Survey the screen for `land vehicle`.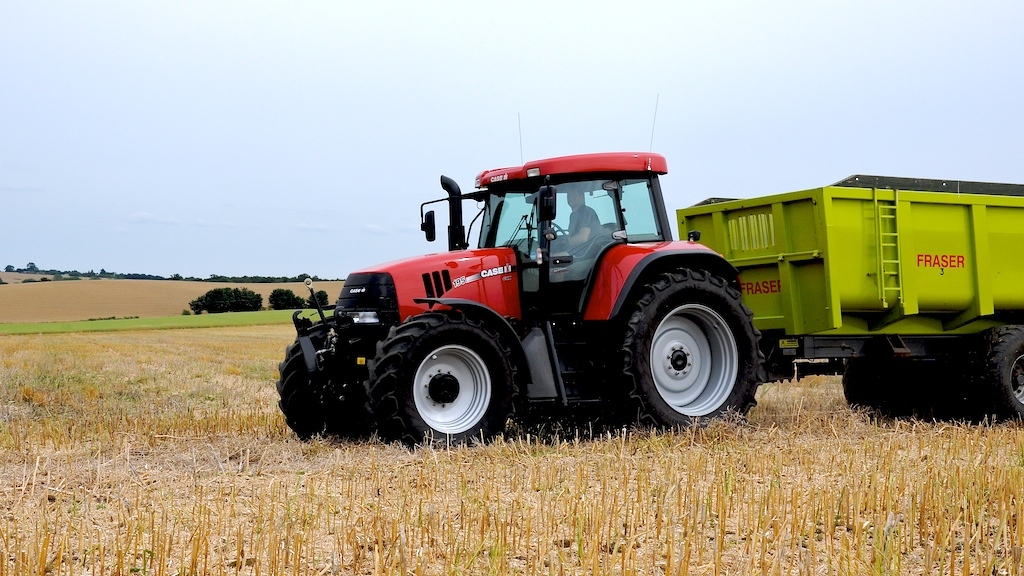
Survey found: l=675, t=178, r=1023, b=415.
